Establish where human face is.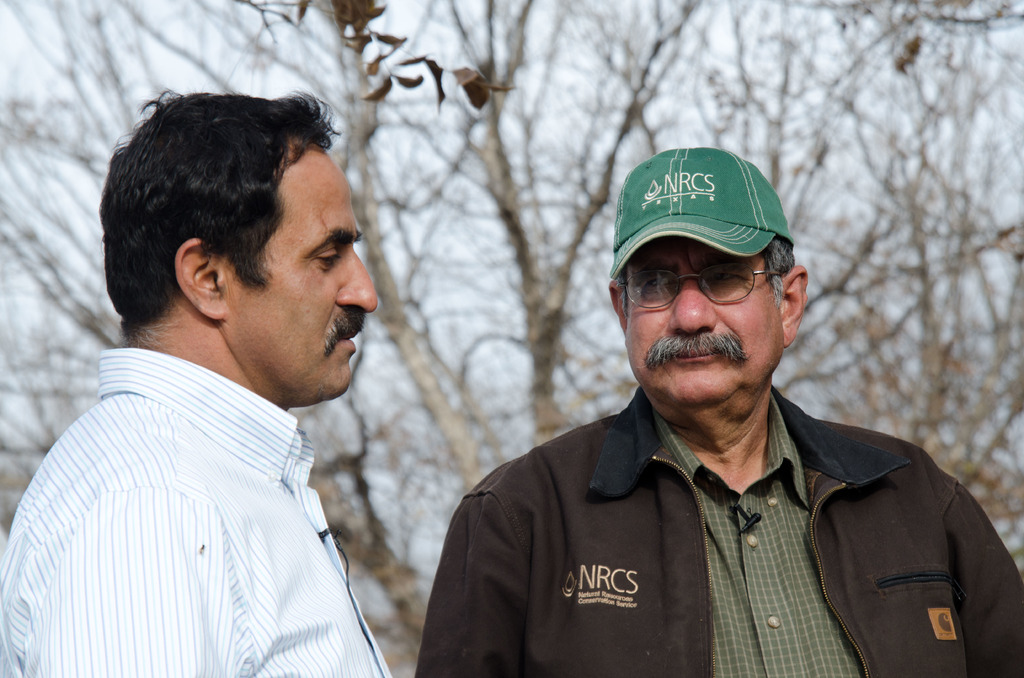
Established at 622, 239, 785, 408.
